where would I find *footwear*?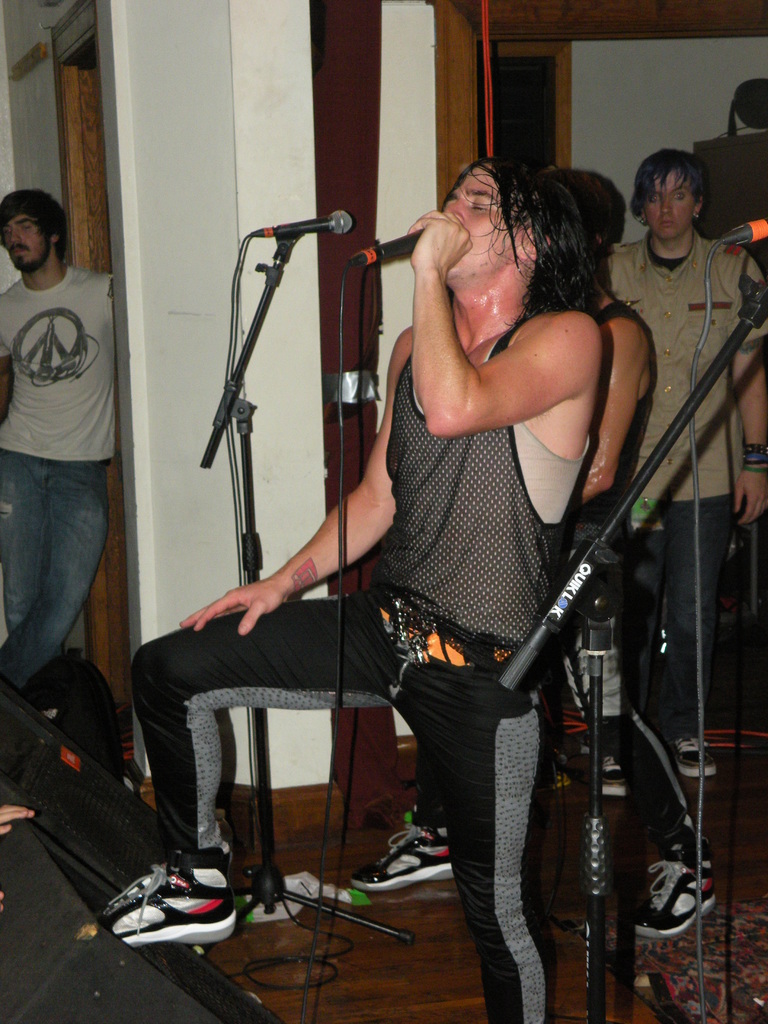
At BBox(349, 818, 452, 893).
